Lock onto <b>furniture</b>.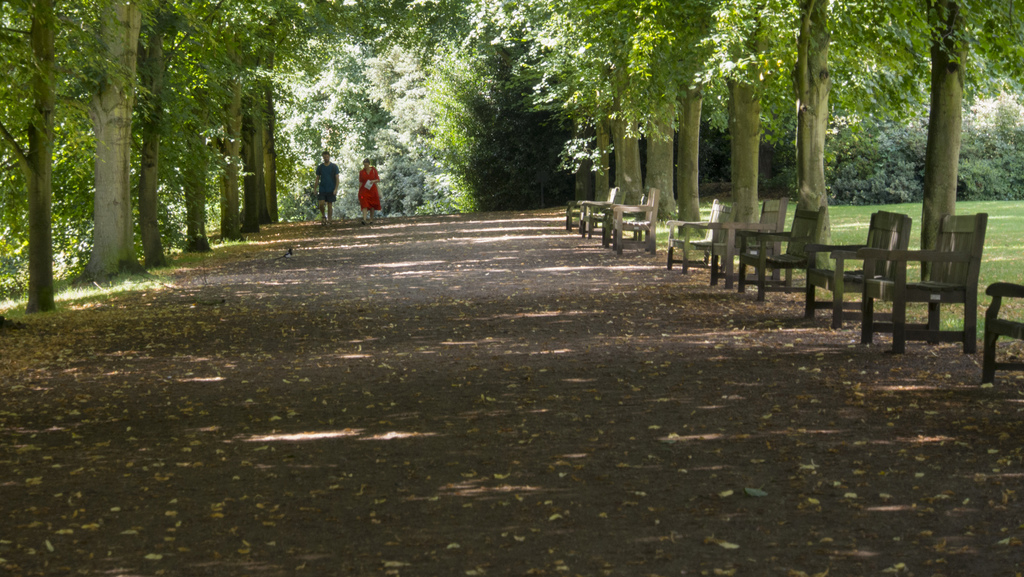
Locked: region(979, 280, 1023, 380).
